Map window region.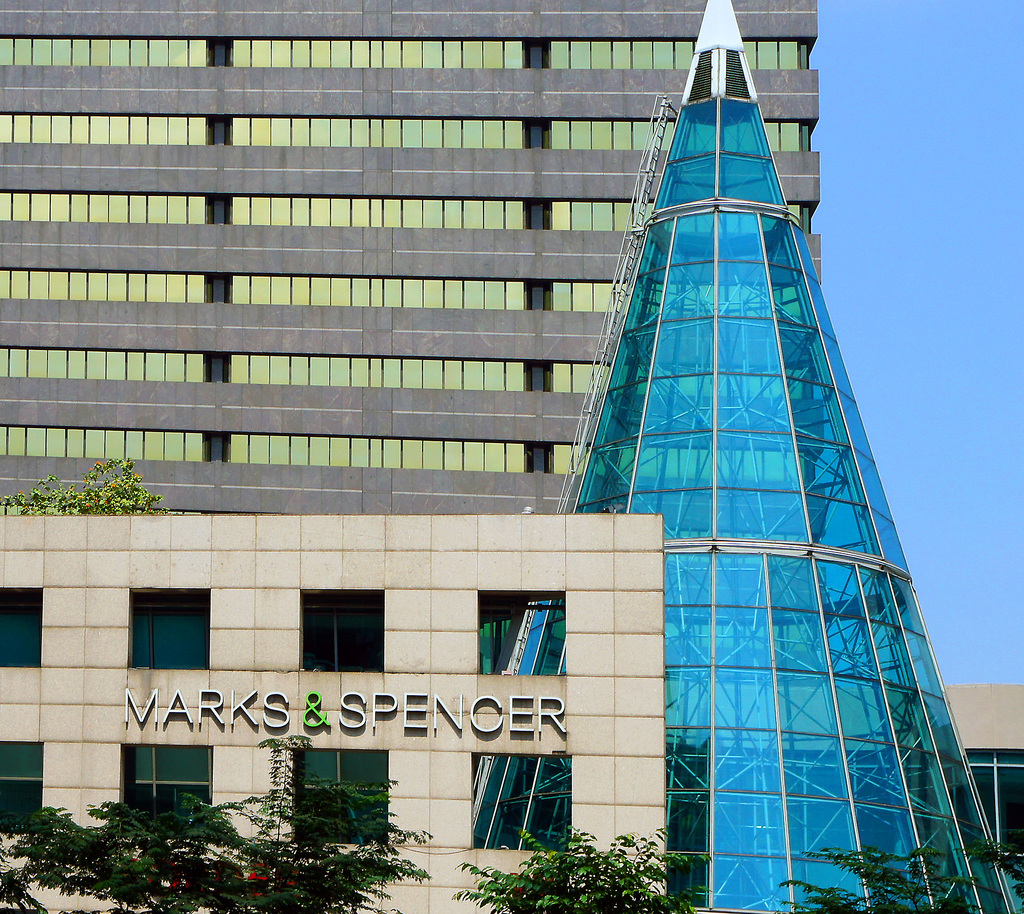
Mapped to <box>0,198,812,231</box>.
